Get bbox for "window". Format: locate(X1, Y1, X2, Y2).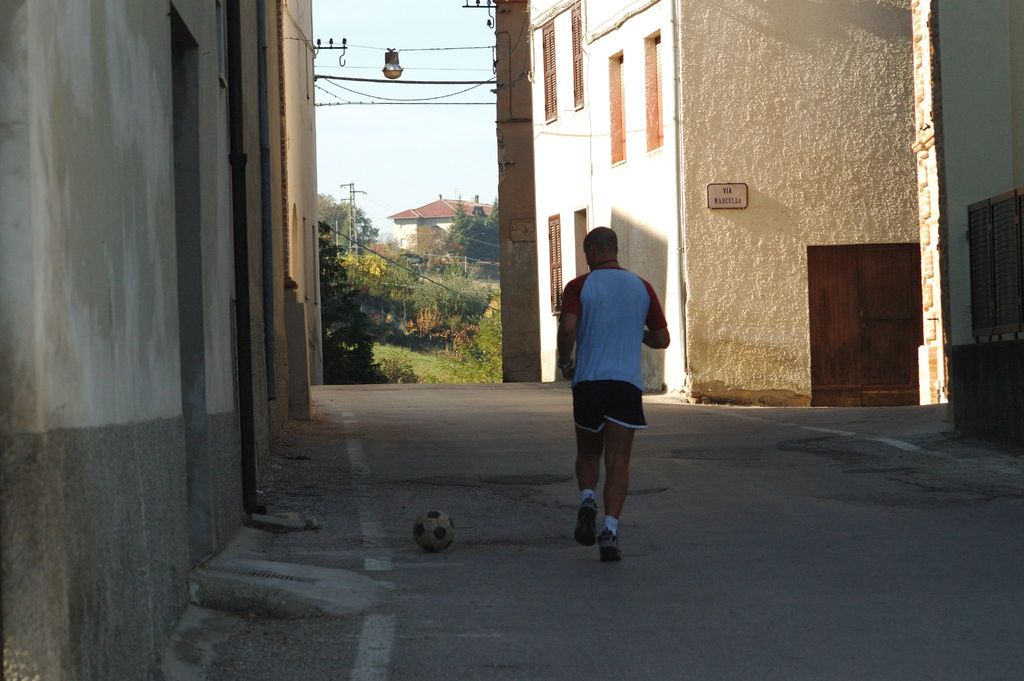
locate(573, 0, 583, 108).
